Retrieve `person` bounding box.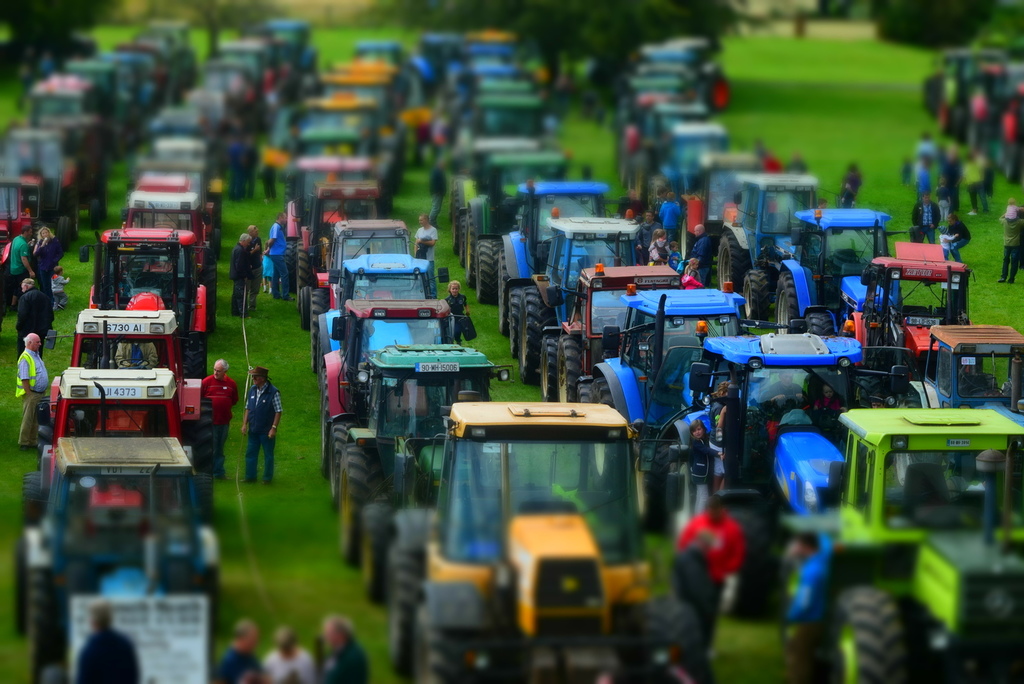
Bounding box: (960,152,989,218).
